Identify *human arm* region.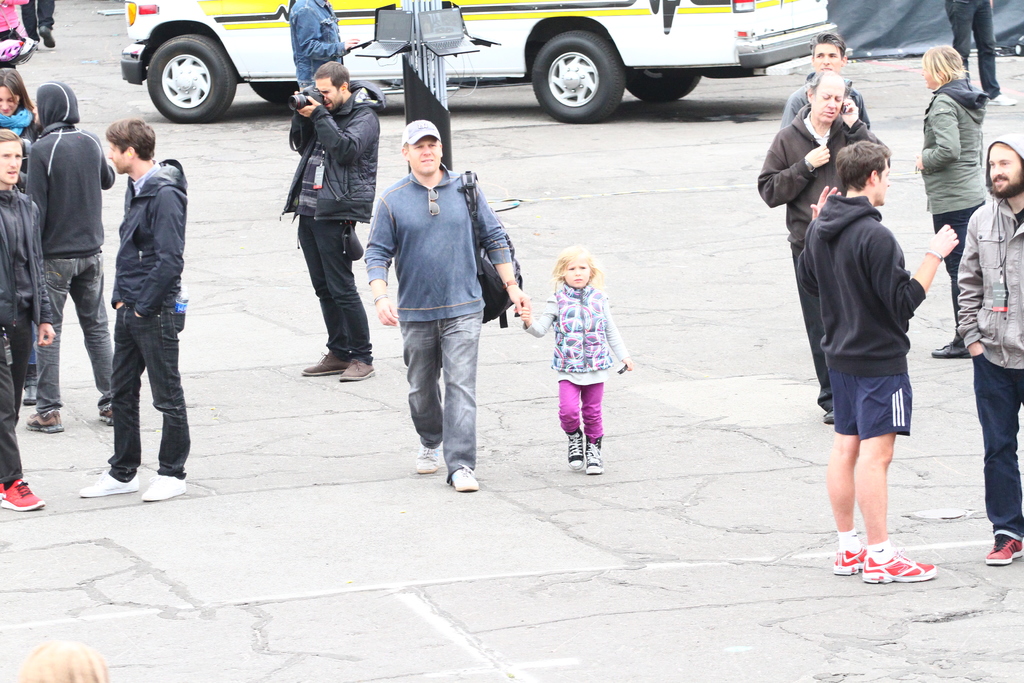
Region: 24:152:49:226.
